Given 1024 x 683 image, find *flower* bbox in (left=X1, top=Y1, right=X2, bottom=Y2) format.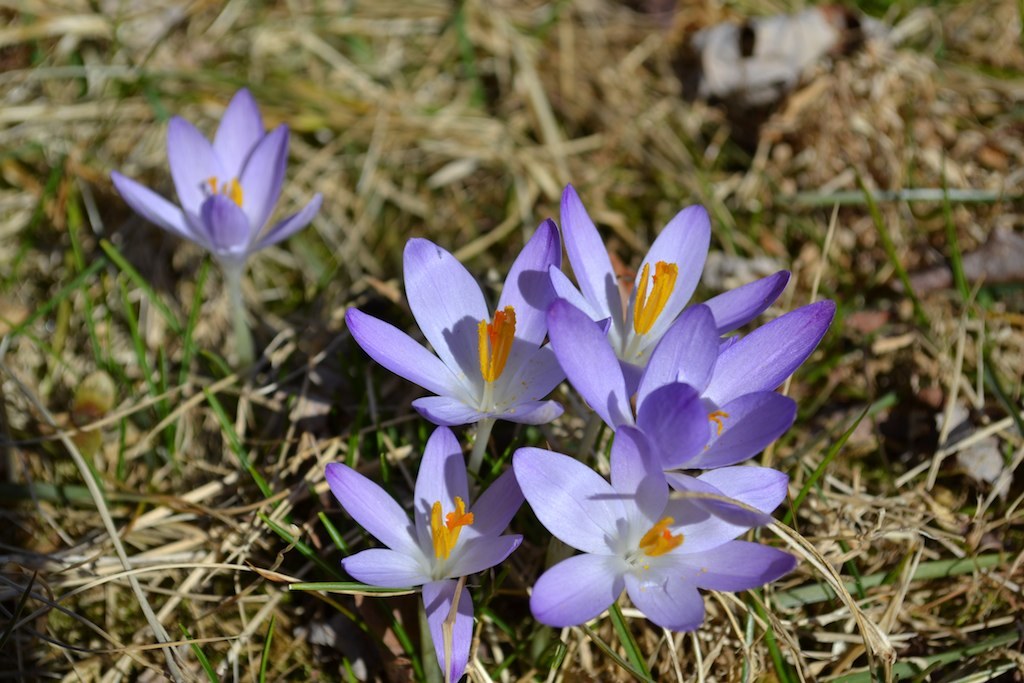
(left=345, top=241, right=559, bottom=464).
